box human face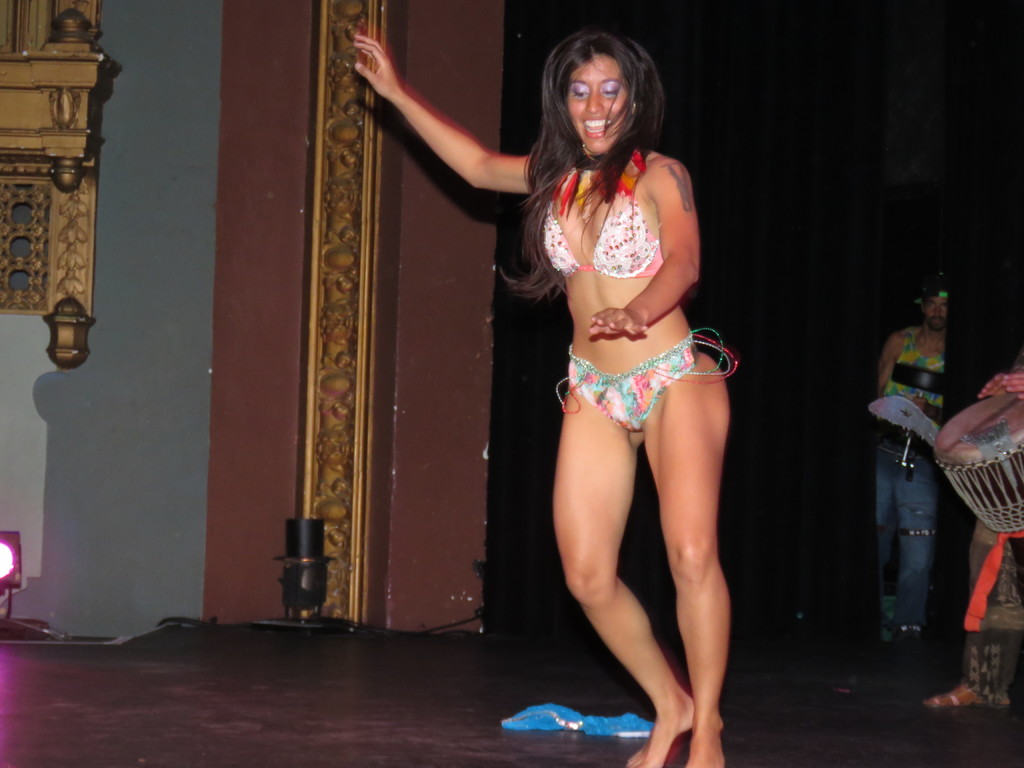
922, 292, 950, 329
